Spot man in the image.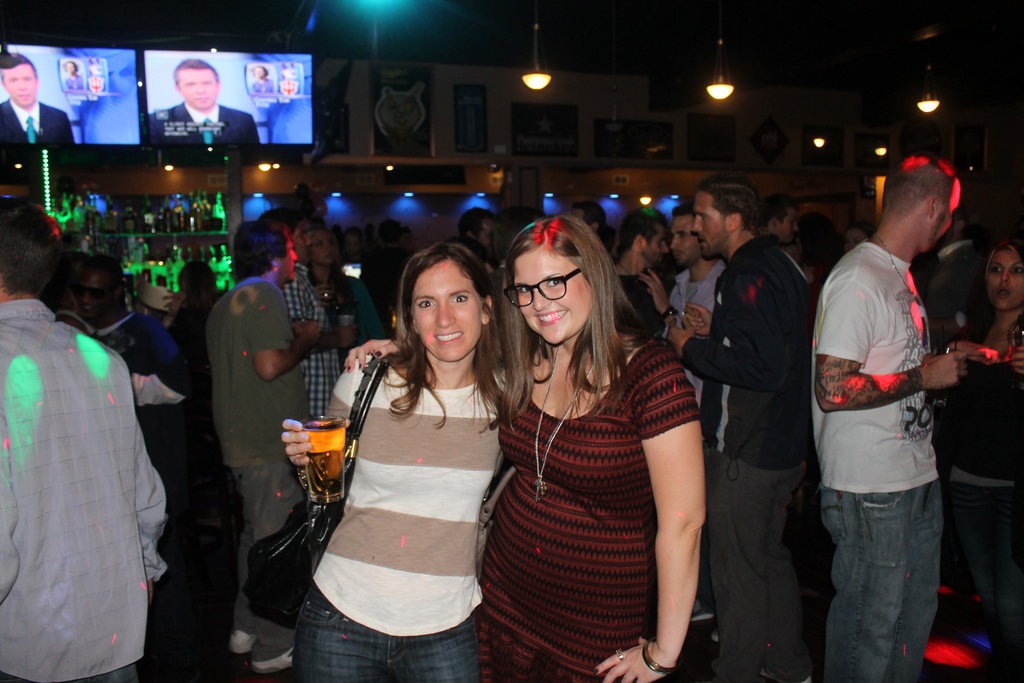
man found at 638 204 727 456.
